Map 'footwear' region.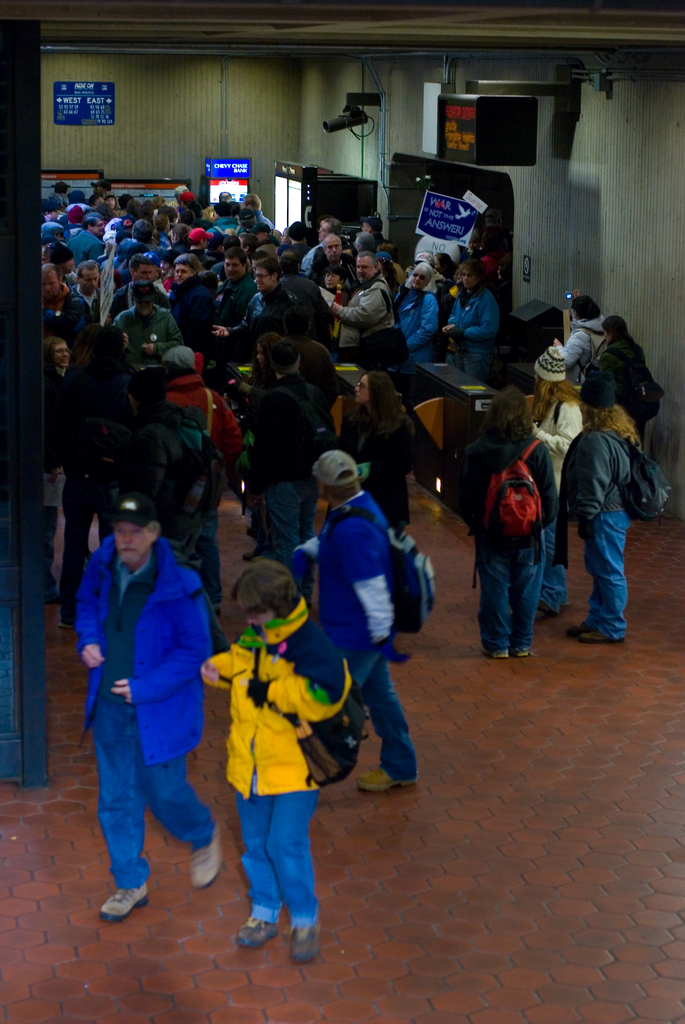
Mapped to {"x1": 497, "y1": 652, "x2": 509, "y2": 664}.
